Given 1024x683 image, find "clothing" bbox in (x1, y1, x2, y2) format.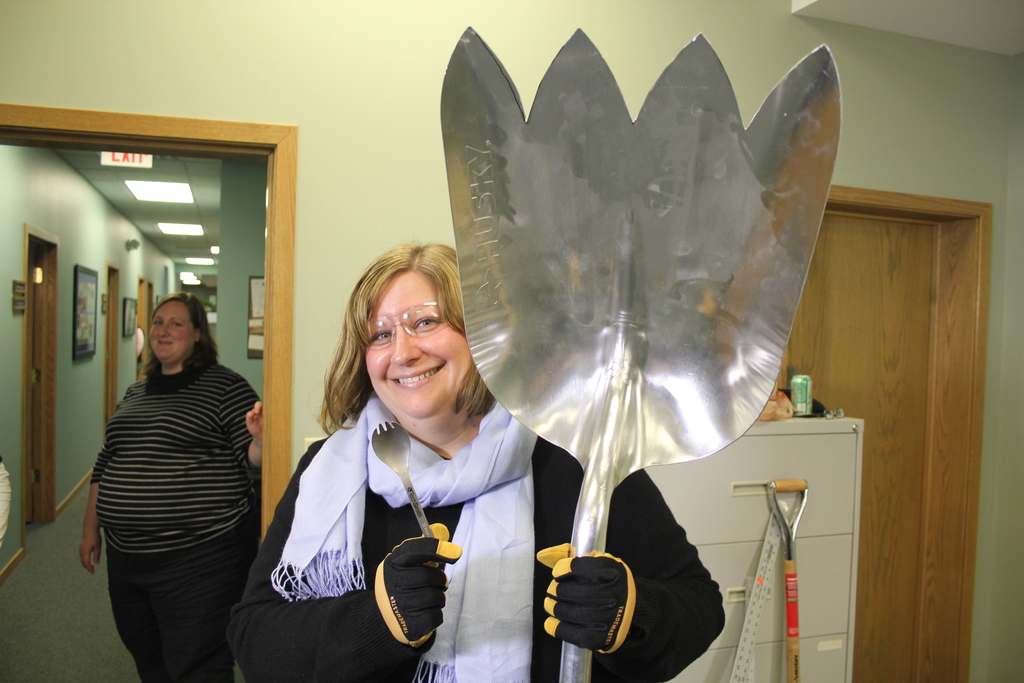
(77, 299, 263, 664).
